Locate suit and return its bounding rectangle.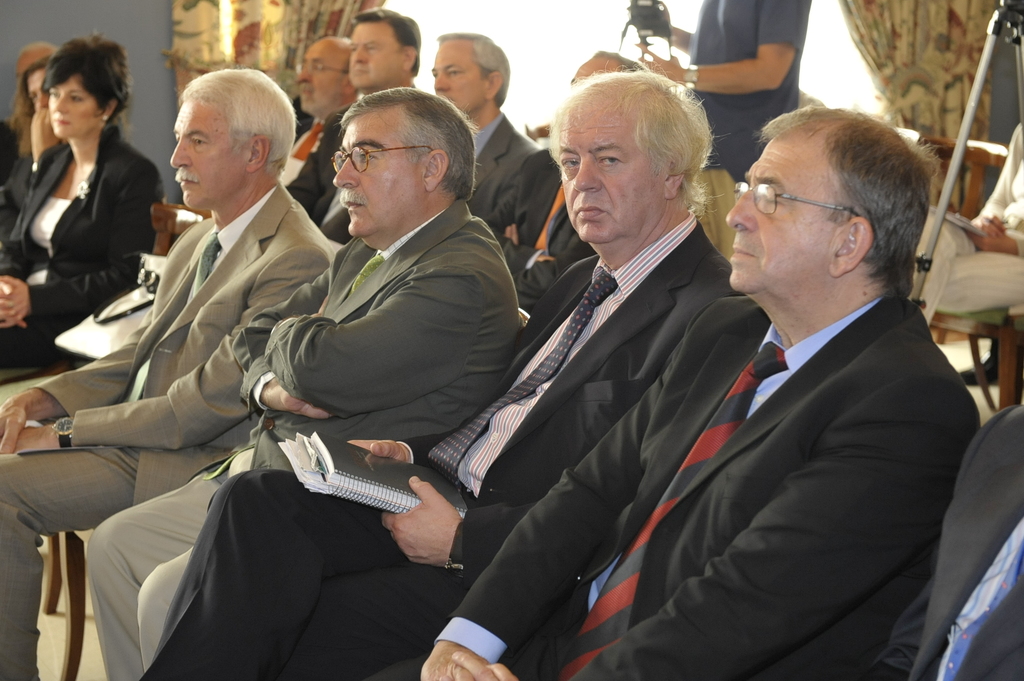
Rect(464, 112, 540, 220).
